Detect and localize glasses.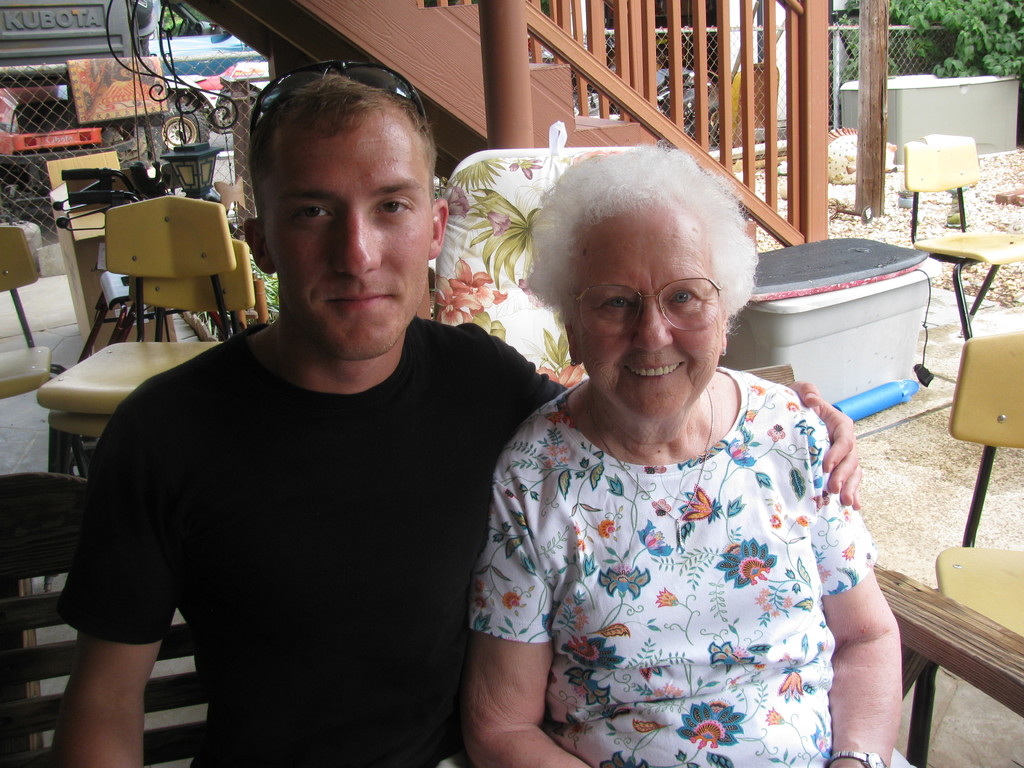
Localized at [left=563, top=278, right=742, bottom=337].
